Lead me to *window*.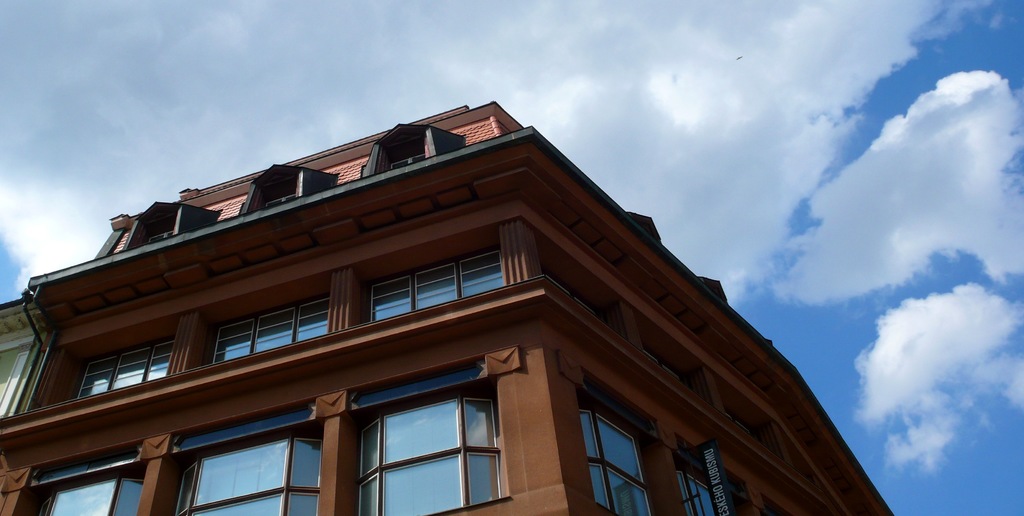
Lead to [left=641, top=319, right=710, bottom=408].
